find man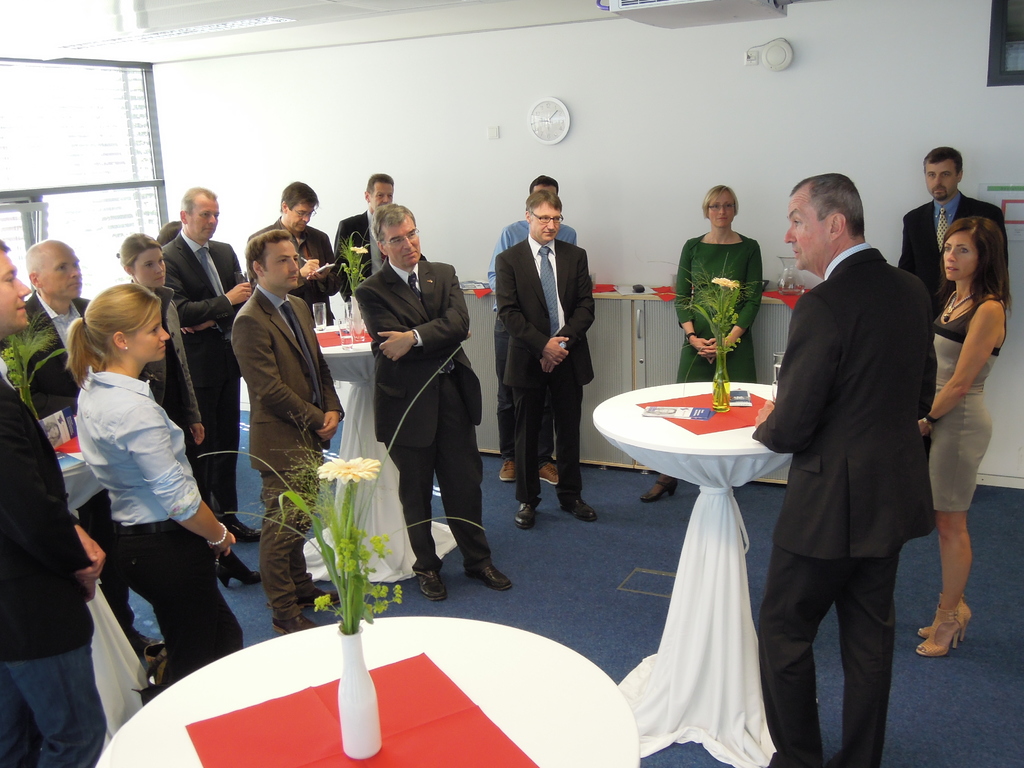
rect(158, 179, 250, 547)
